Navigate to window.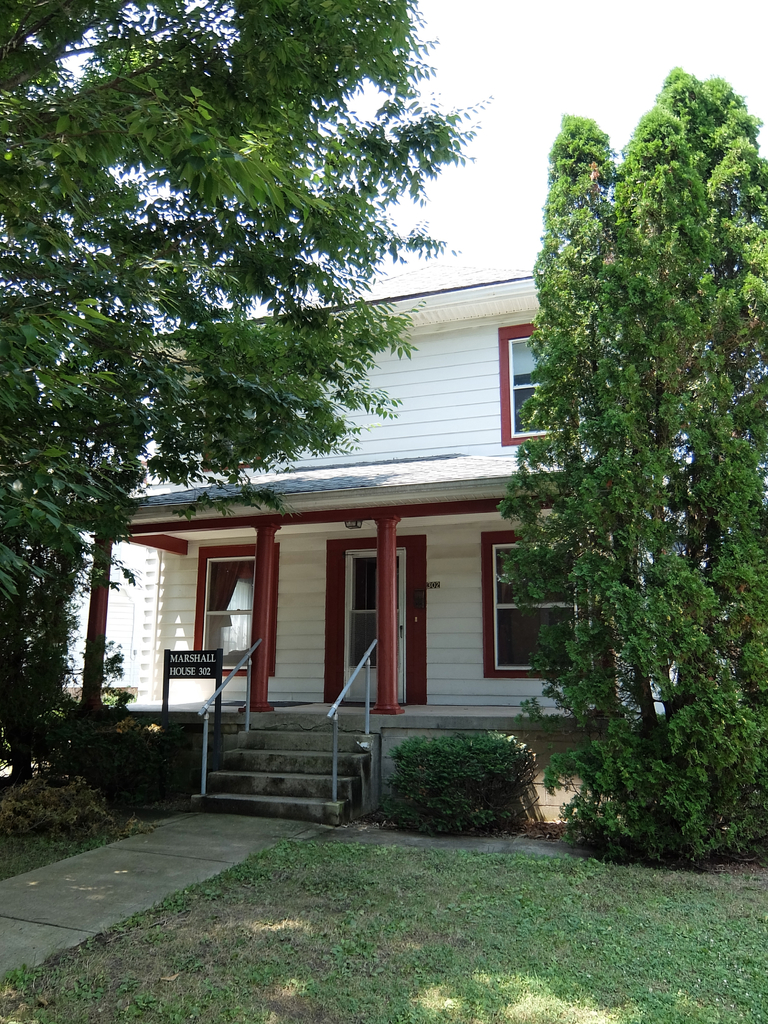
Navigation target: detection(191, 543, 276, 674).
